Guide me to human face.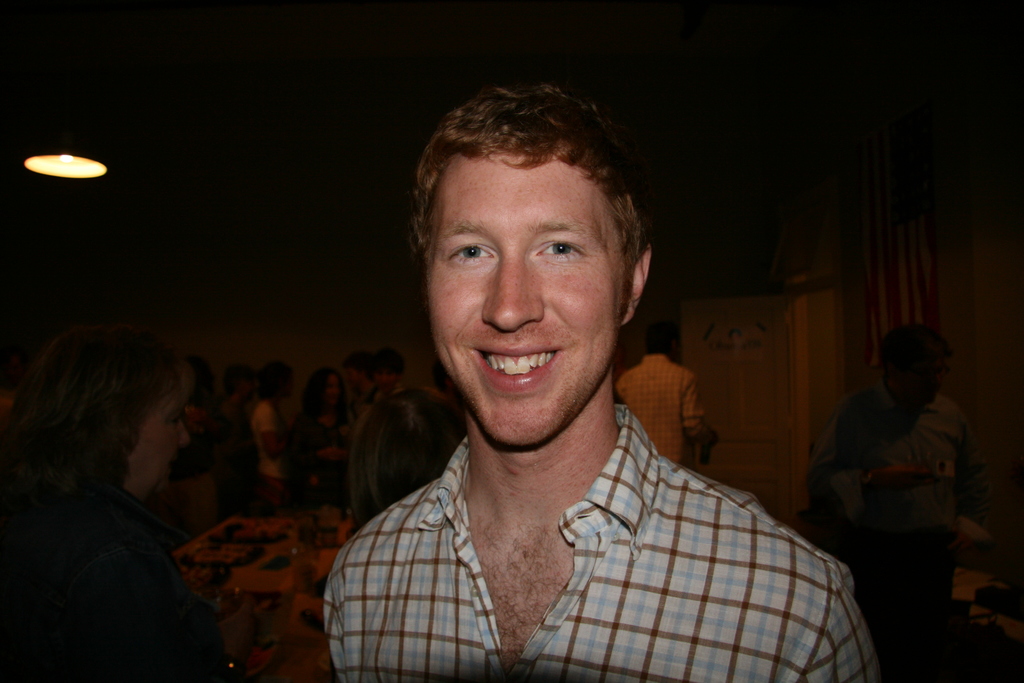
Guidance: x1=423, y1=151, x2=626, y2=443.
